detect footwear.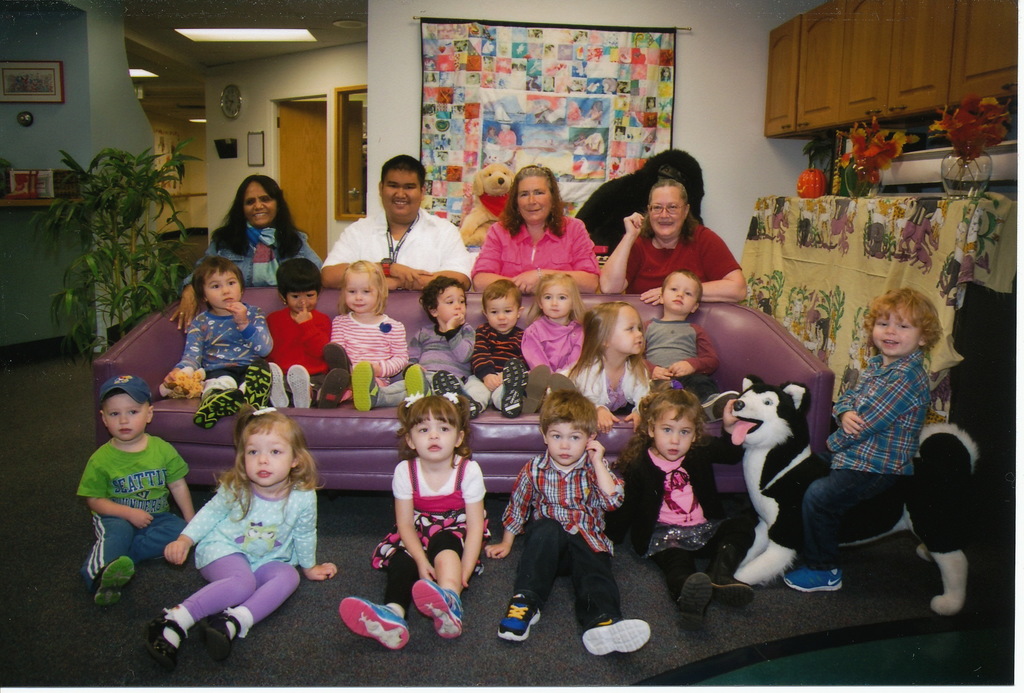
Detected at left=549, top=371, right=577, bottom=400.
